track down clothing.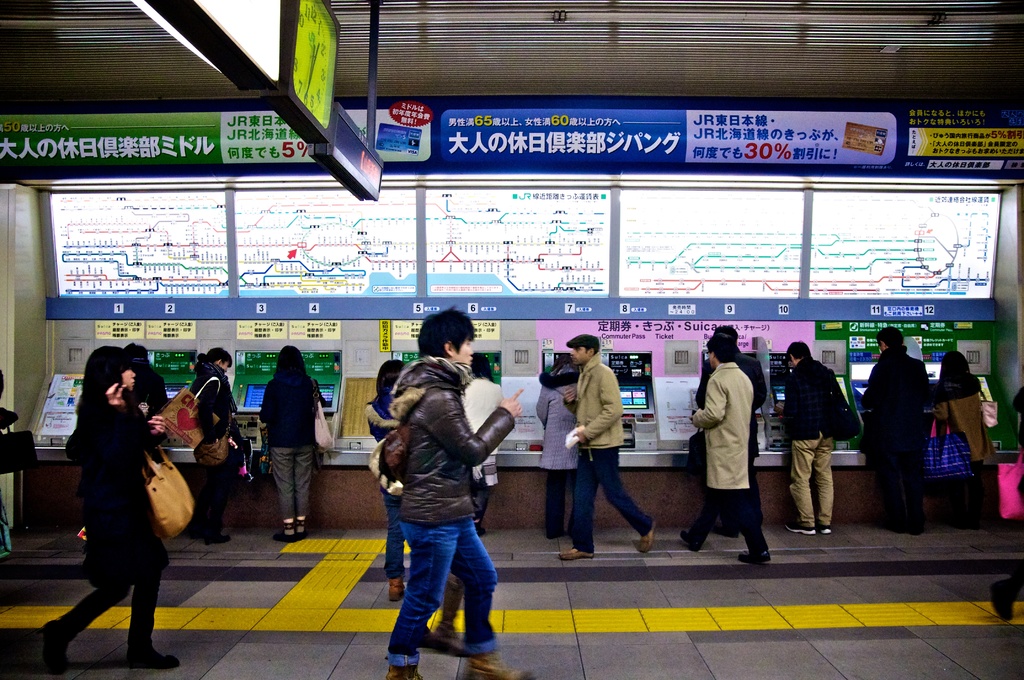
Tracked to 785,350,848,526.
